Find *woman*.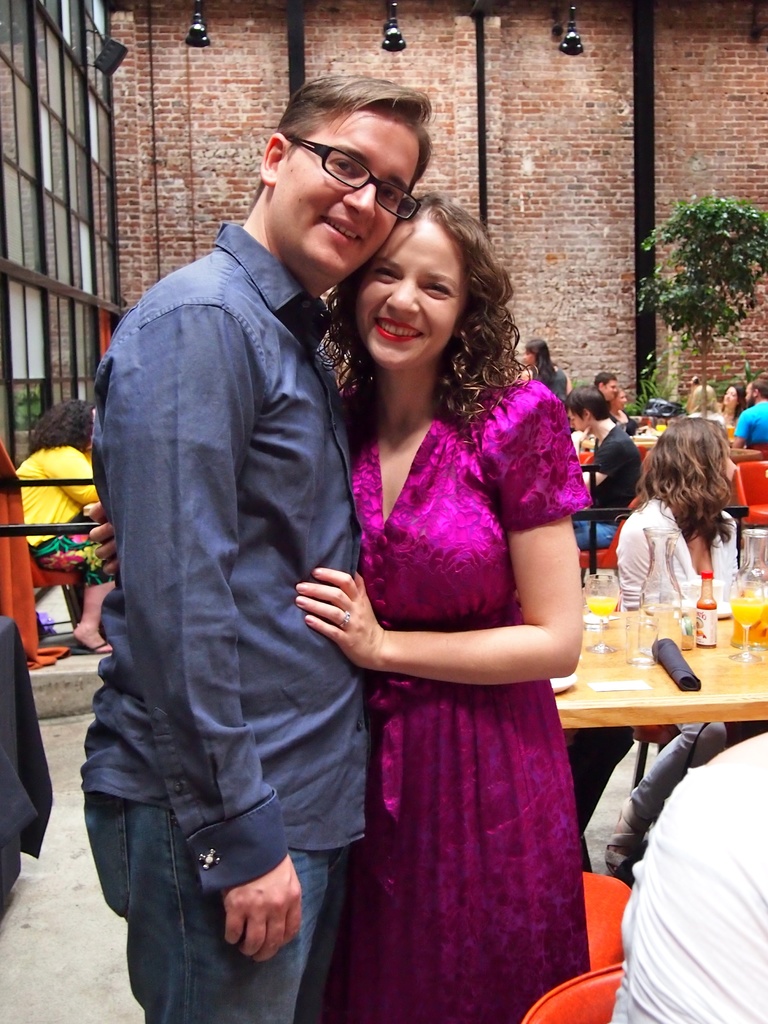
rect(686, 383, 723, 424).
